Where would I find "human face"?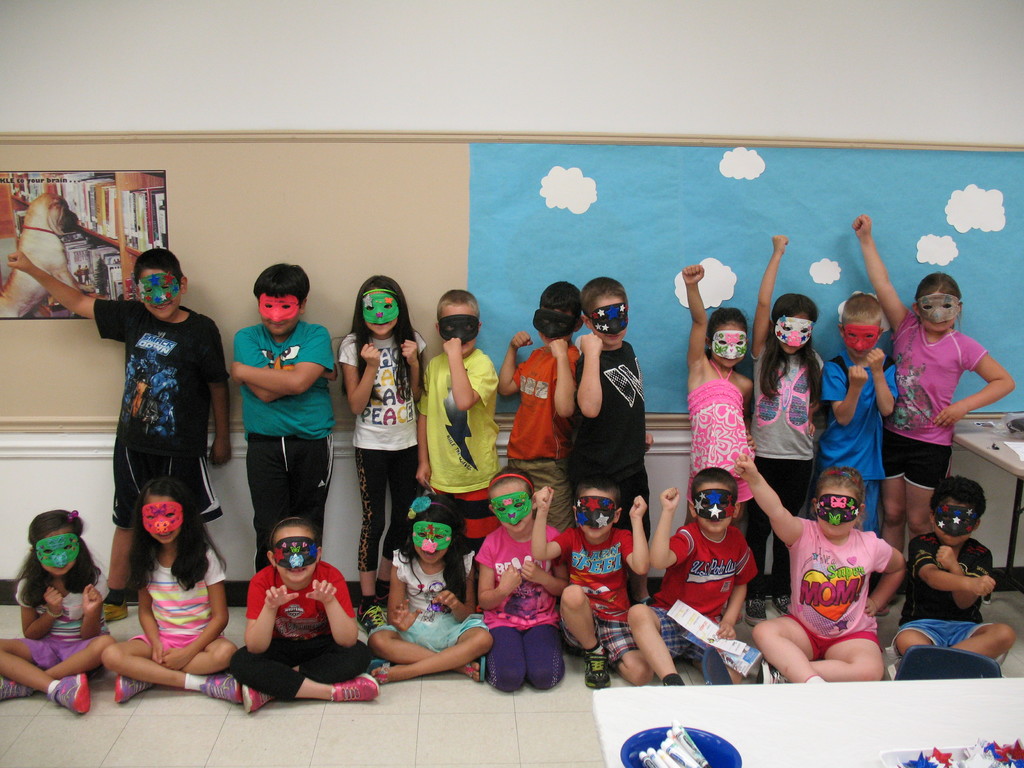
At pyautogui.locateOnScreen(592, 300, 626, 339).
